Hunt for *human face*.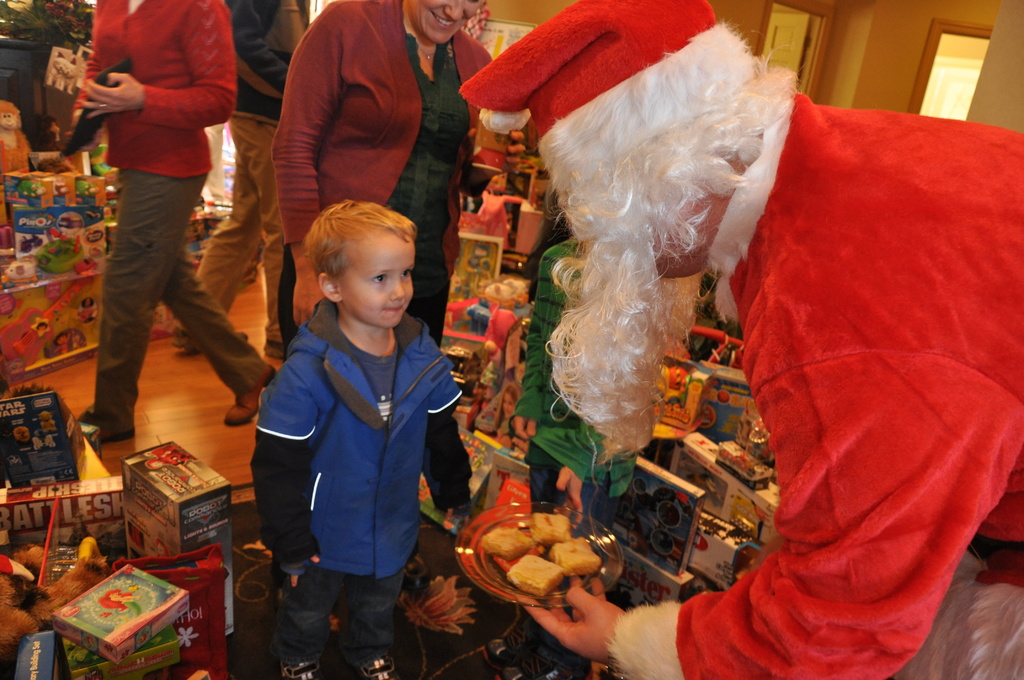
Hunted down at bbox(408, 0, 484, 47).
